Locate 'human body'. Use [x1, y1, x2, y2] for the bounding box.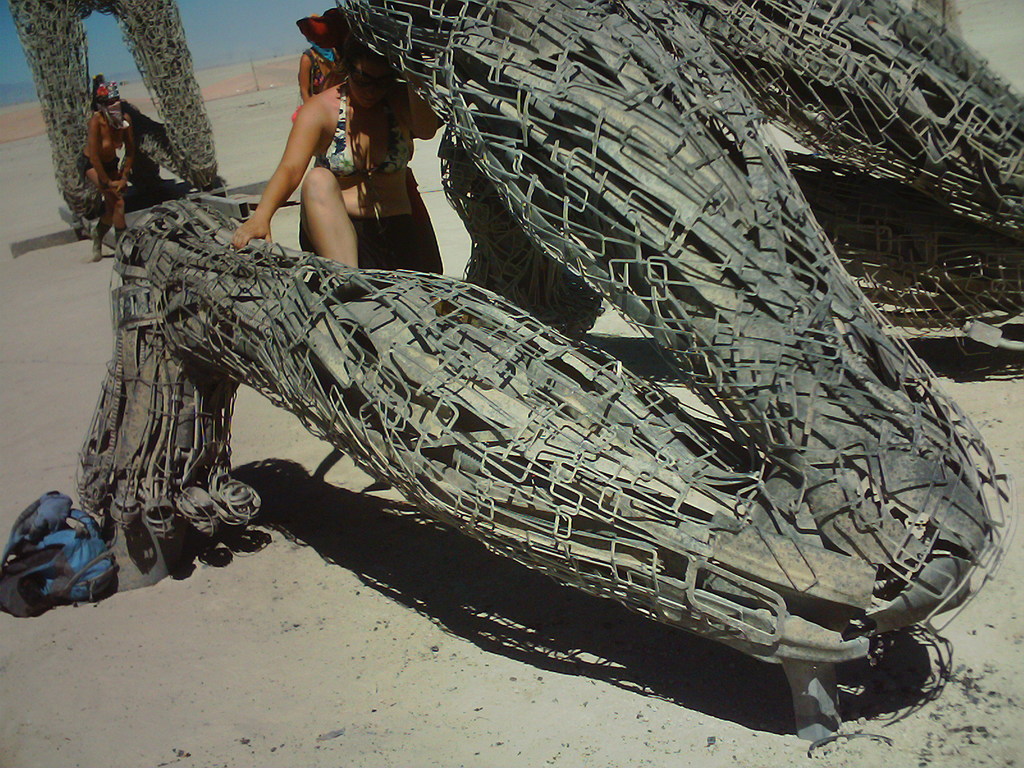
[298, 47, 342, 98].
